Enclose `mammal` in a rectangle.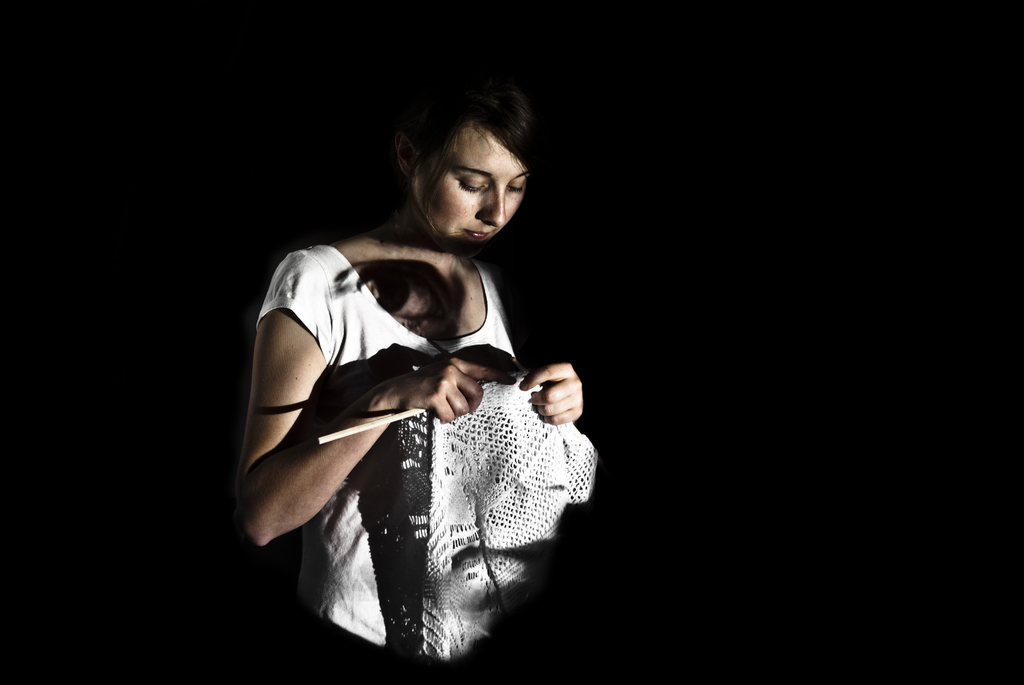
bbox=[194, 87, 648, 681].
